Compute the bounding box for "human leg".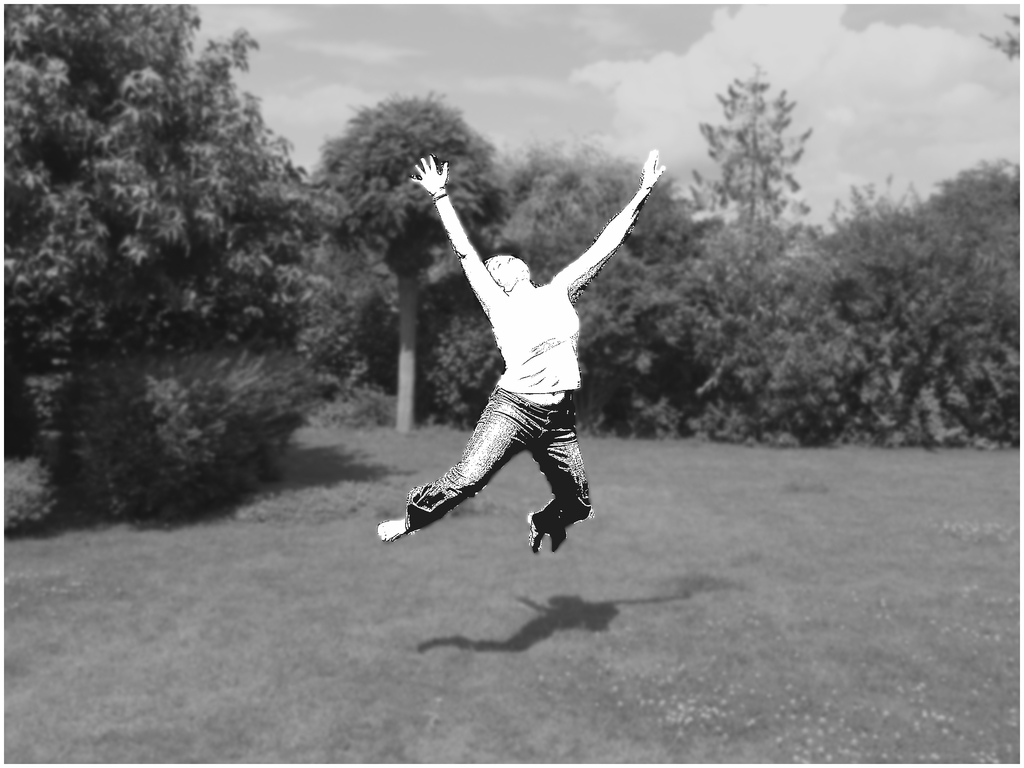
left=376, top=385, right=539, bottom=543.
